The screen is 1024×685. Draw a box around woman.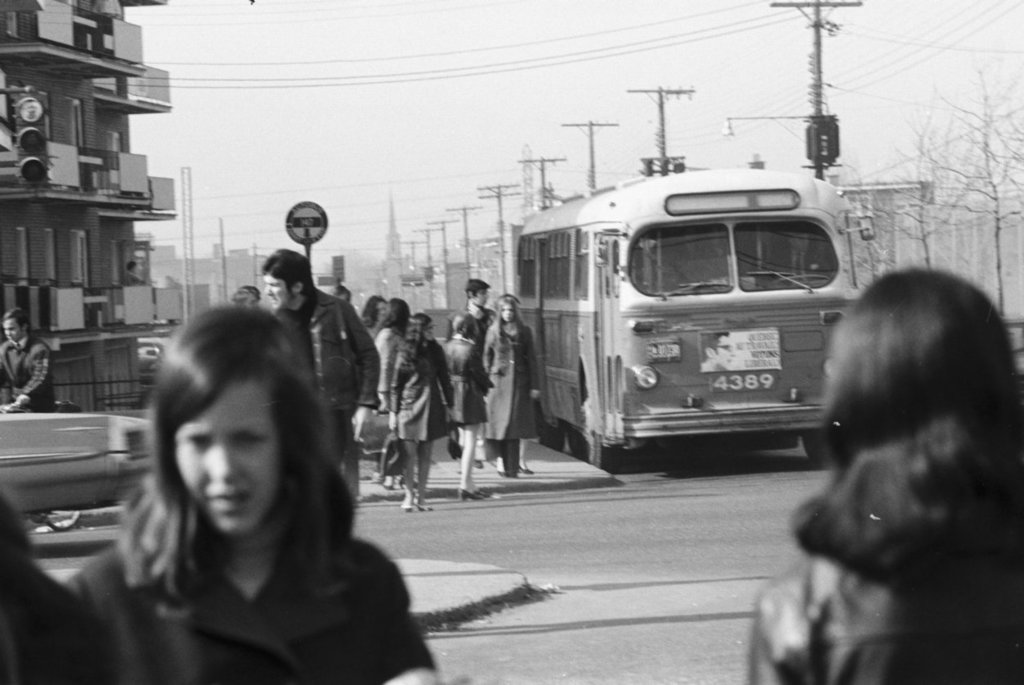
<box>480,296,541,474</box>.
